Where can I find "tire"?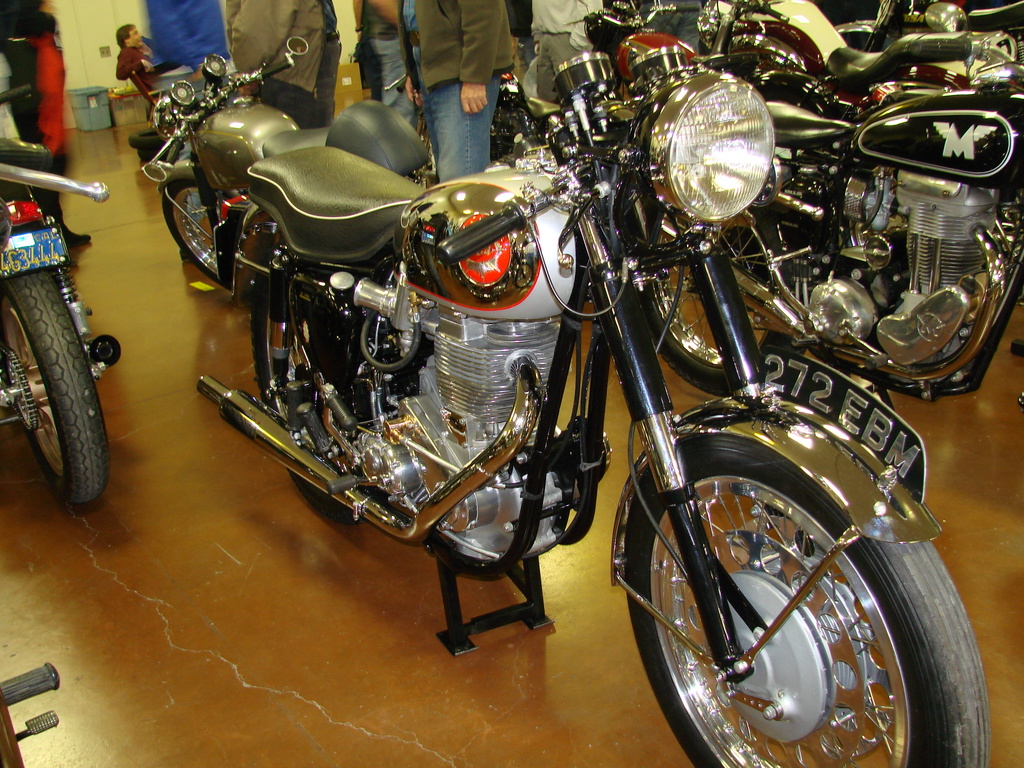
You can find it at x1=0 y1=268 x2=111 y2=506.
